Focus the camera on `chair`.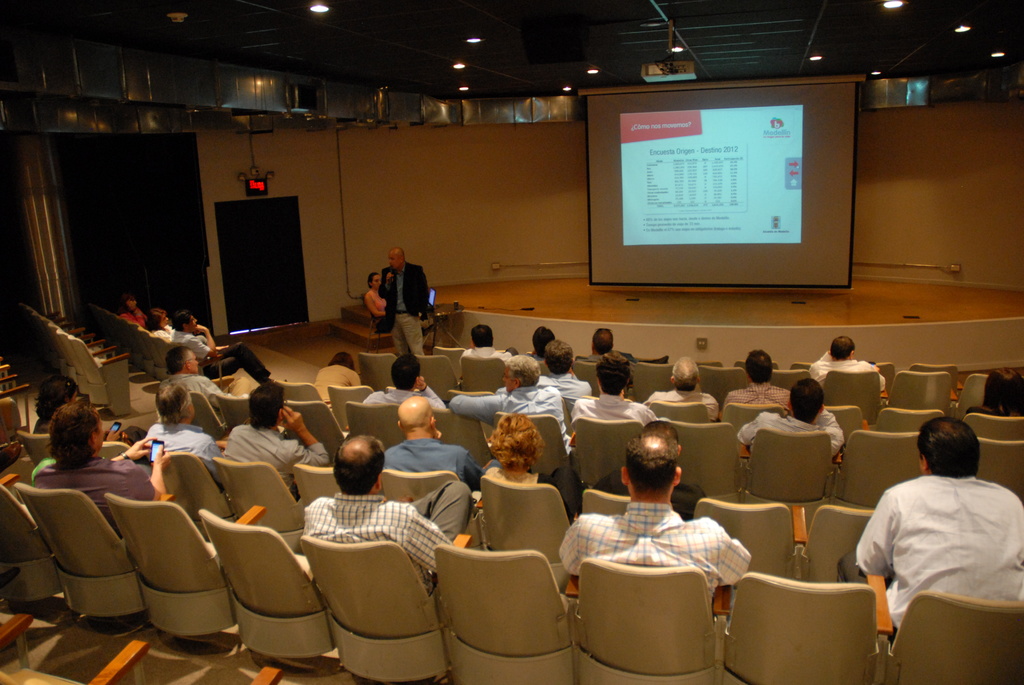
Focus region: 295,531,480,684.
